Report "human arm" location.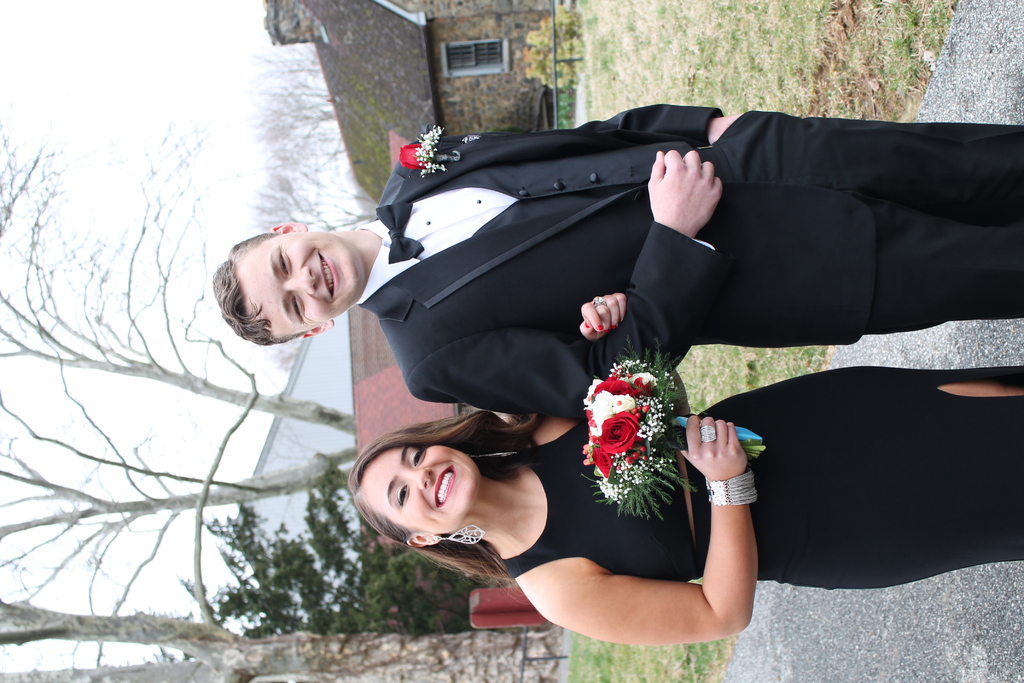
Report: (386, 98, 752, 186).
